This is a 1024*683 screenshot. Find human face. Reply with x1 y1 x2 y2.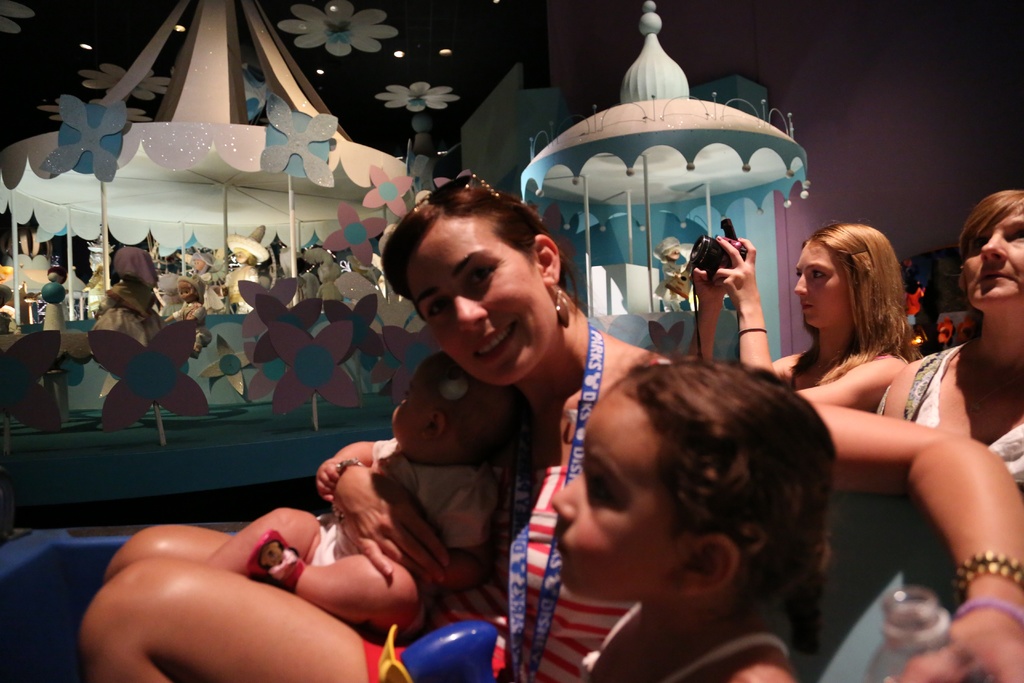
961 208 1023 304.
